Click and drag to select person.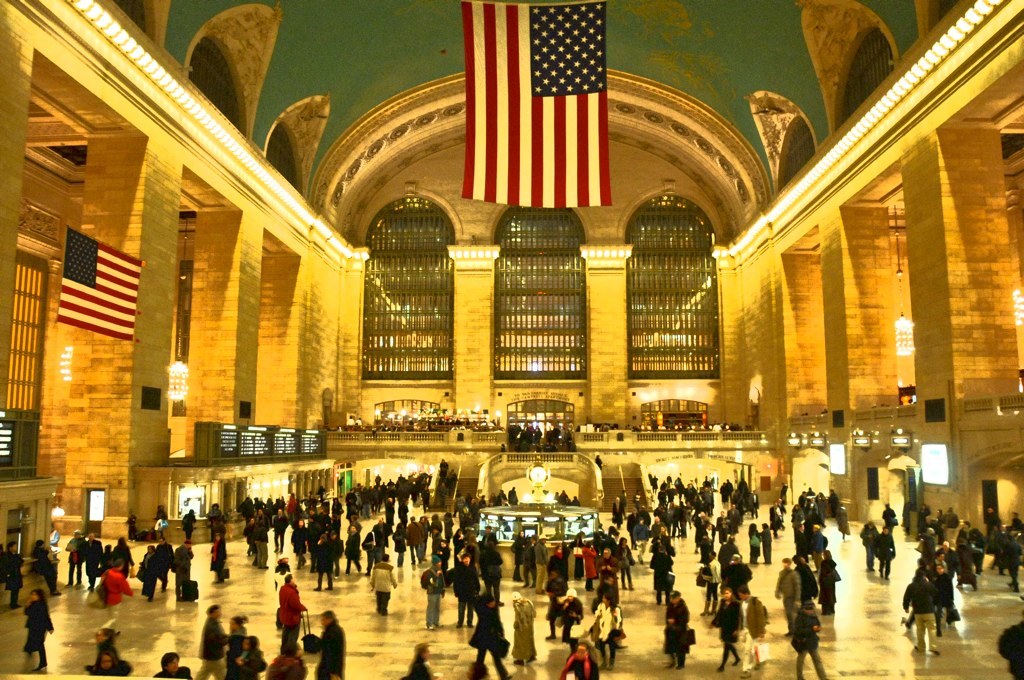
Selection: (x1=267, y1=655, x2=310, y2=679).
